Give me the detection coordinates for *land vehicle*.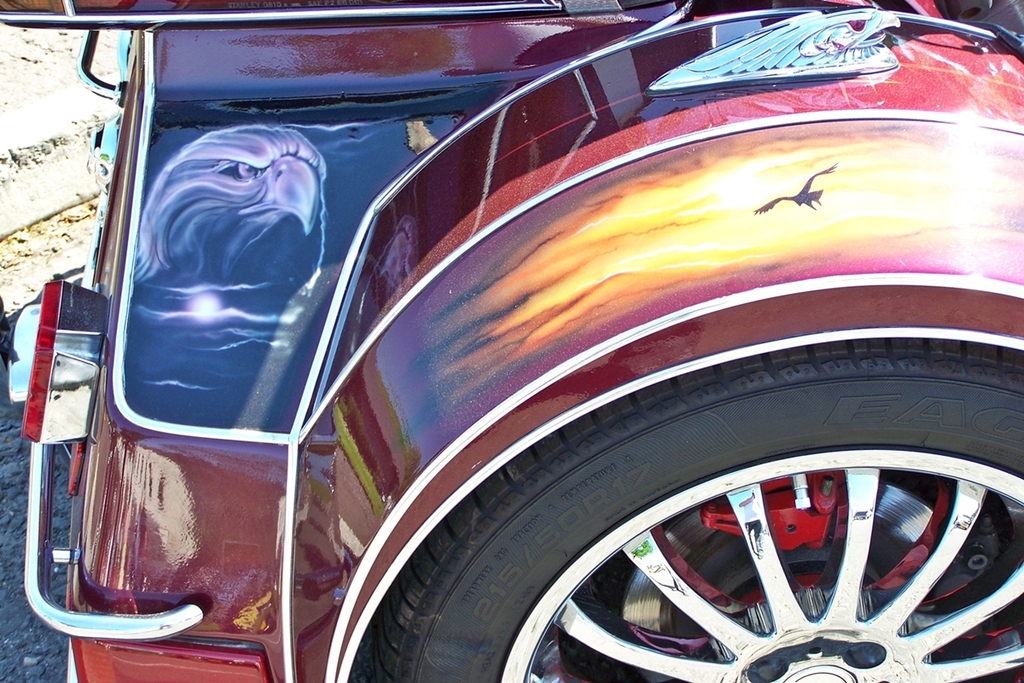
0,0,1023,682.
